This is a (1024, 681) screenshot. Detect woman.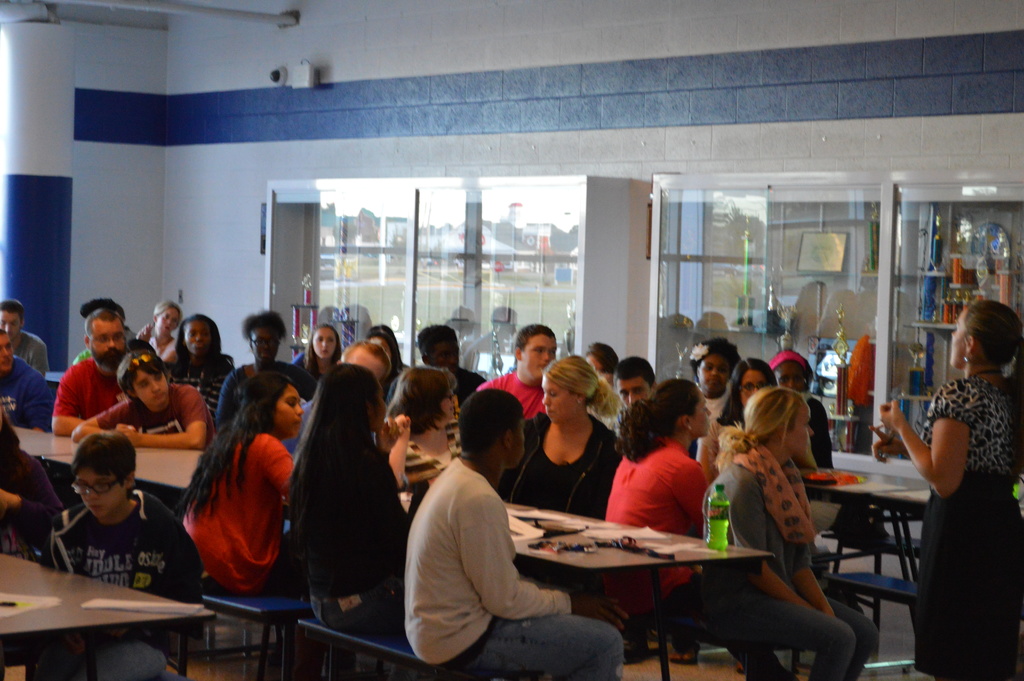
BBox(291, 325, 345, 378).
